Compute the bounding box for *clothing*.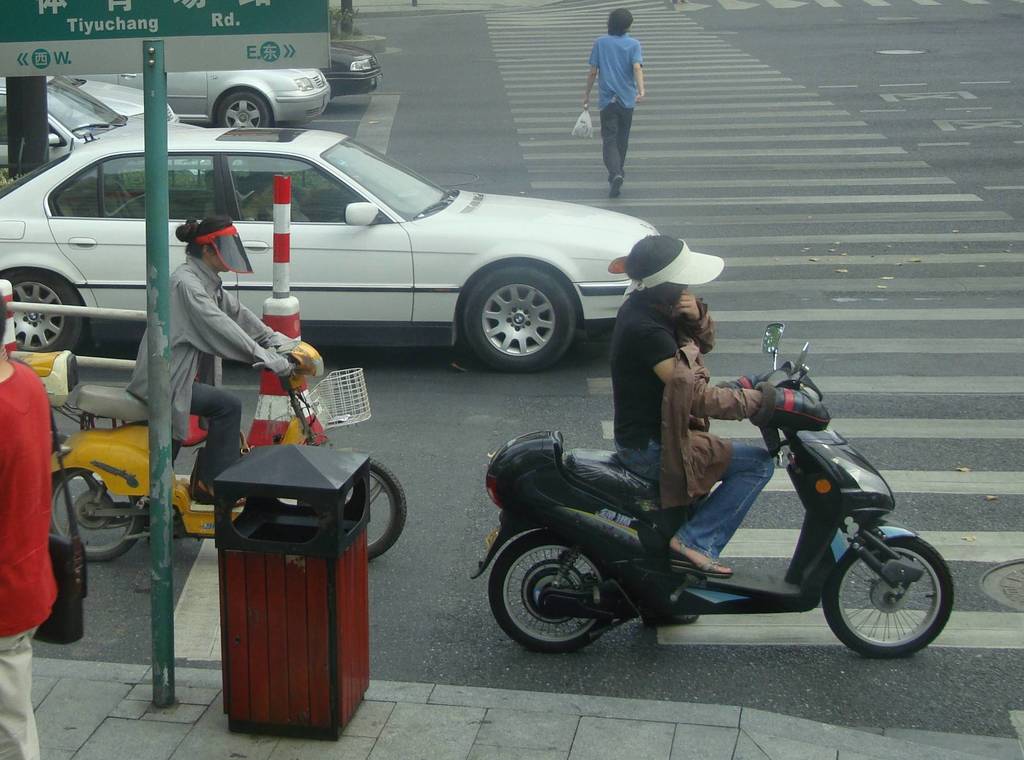
125,252,296,485.
